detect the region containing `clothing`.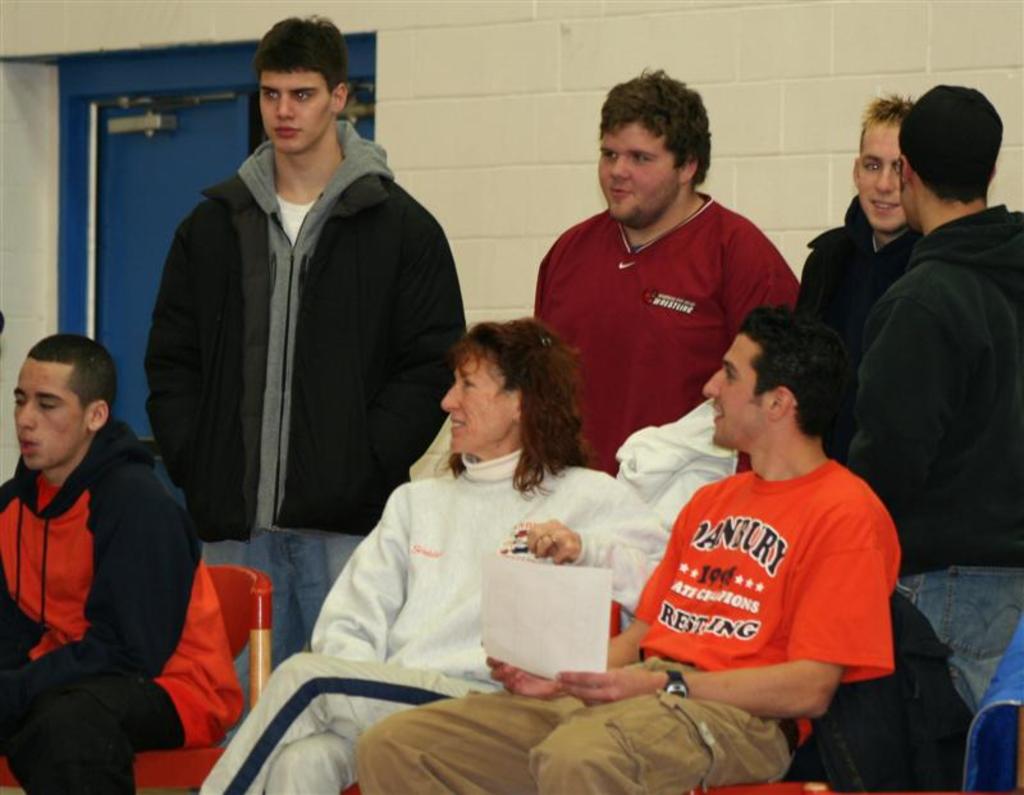
x1=193 y1=447 x2=666 y2=794.
